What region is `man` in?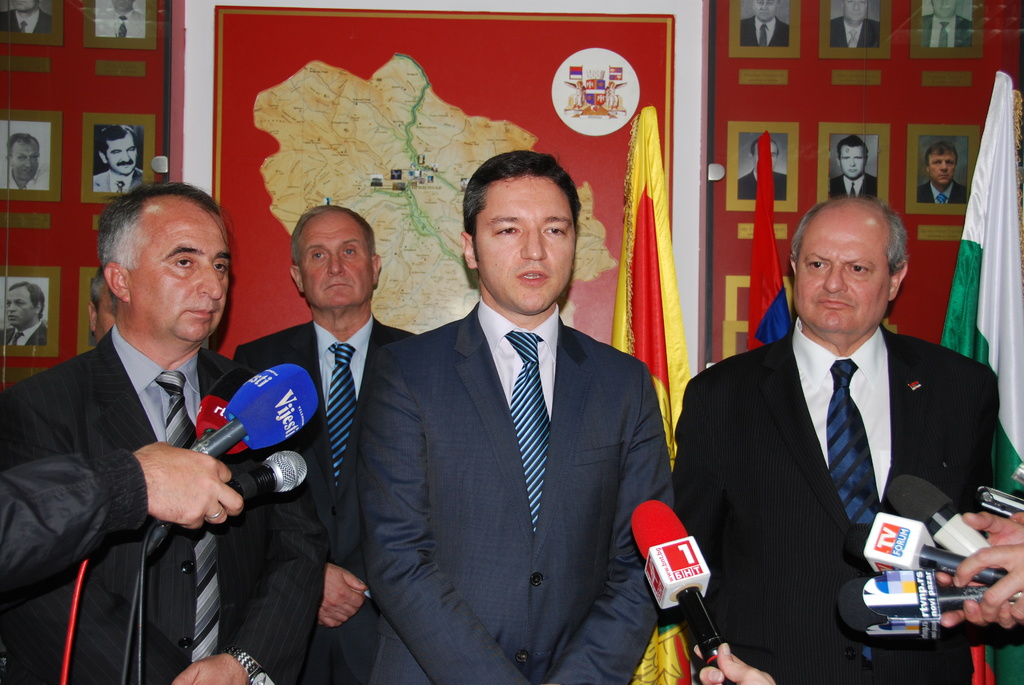
{"left": 0, "top": 280, "right": 45, "bottom": 345}.
